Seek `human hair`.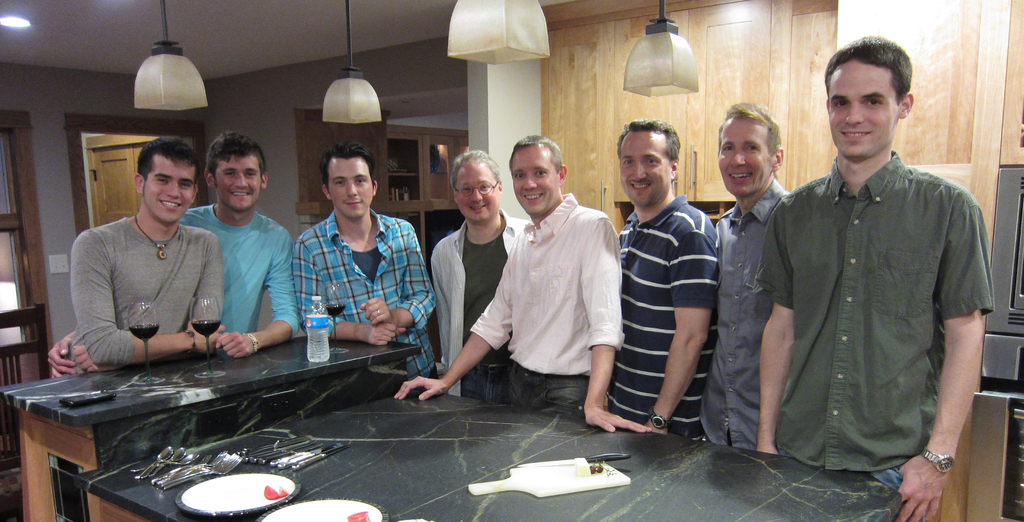
crop(828, 38, 916, 138).
